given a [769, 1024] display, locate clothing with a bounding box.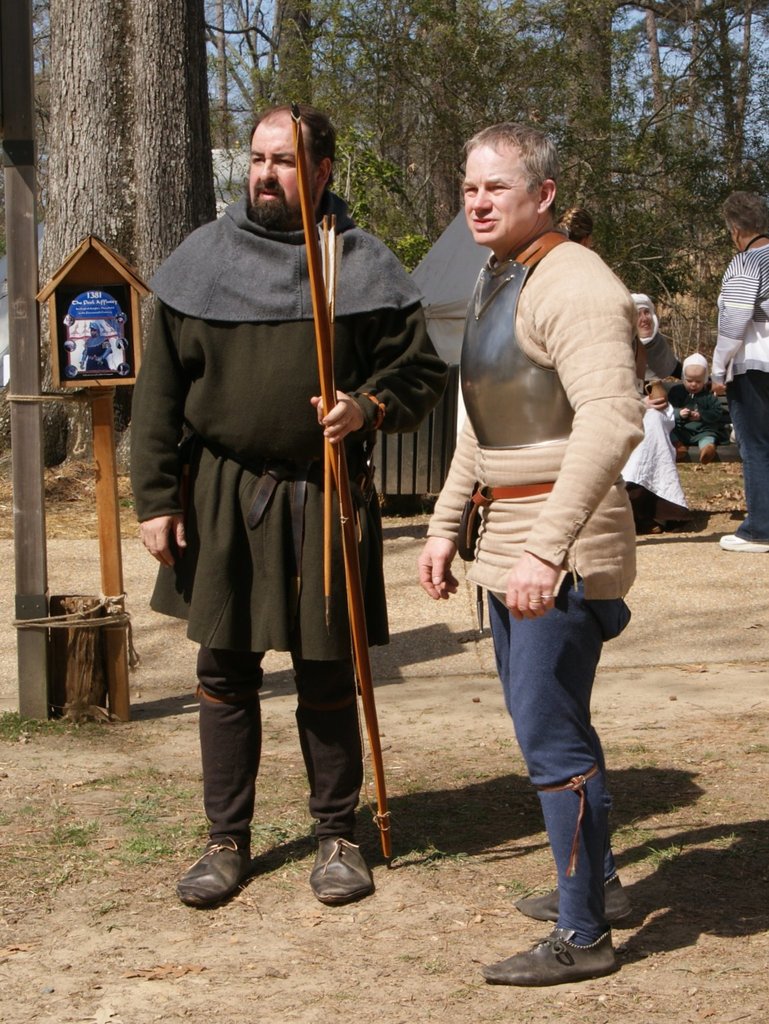
Located: locate(155, 134, 412, 819).
